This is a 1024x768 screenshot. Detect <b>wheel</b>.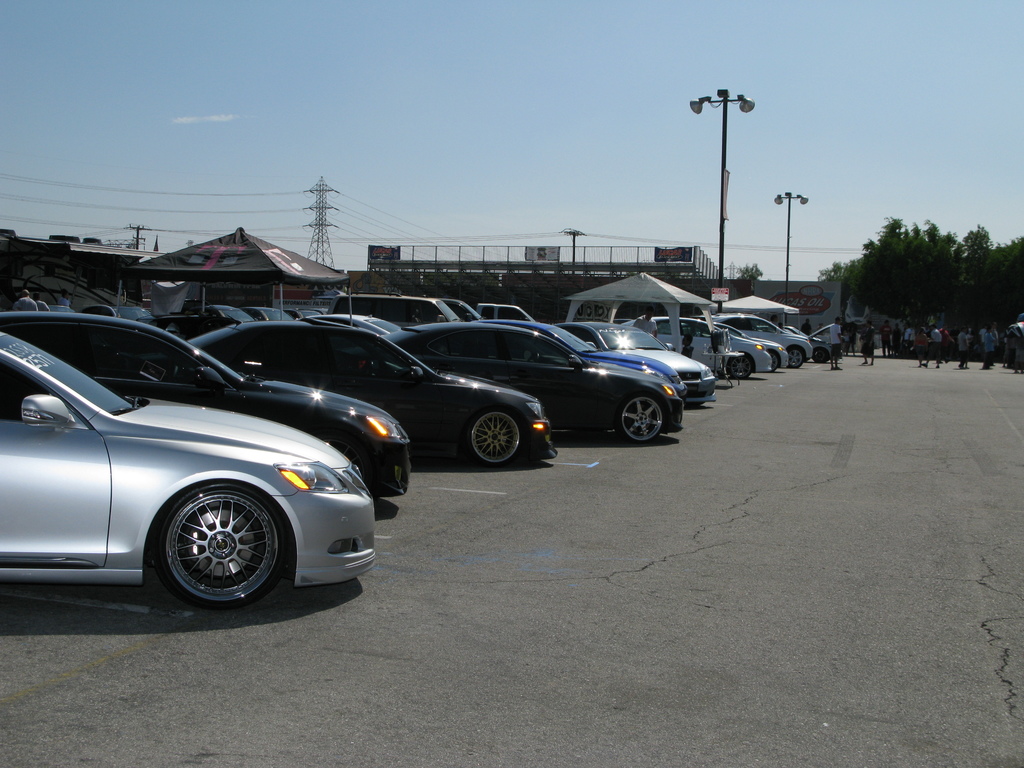
crop(618, 396, 664, 444).
